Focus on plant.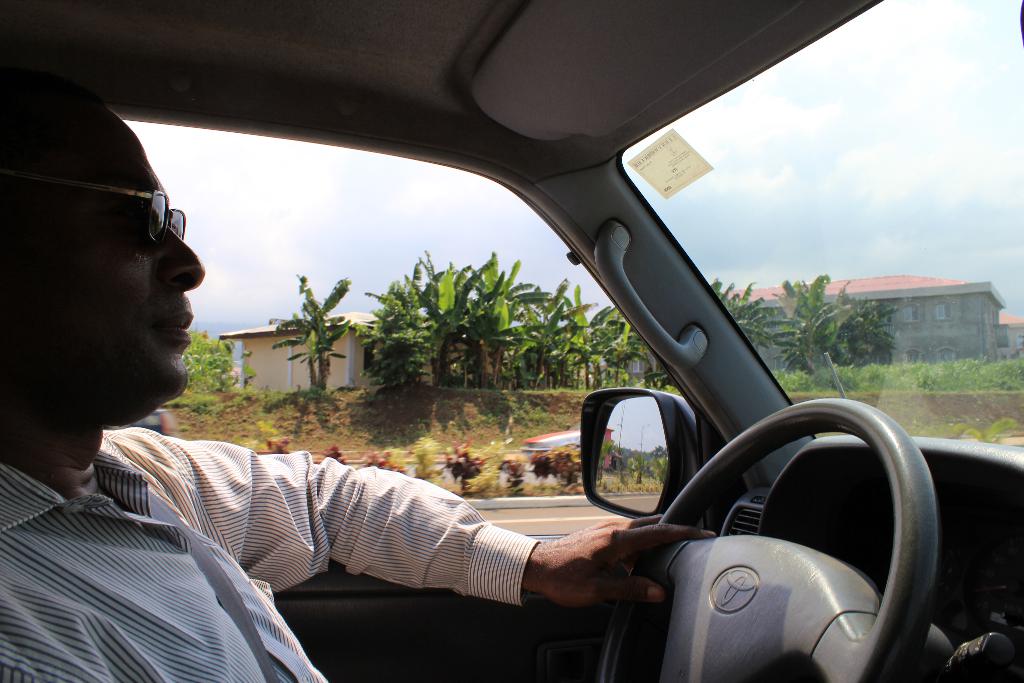
Focused at {"left": 769, "top": 274, "right": 842, "bottom": 378}.
